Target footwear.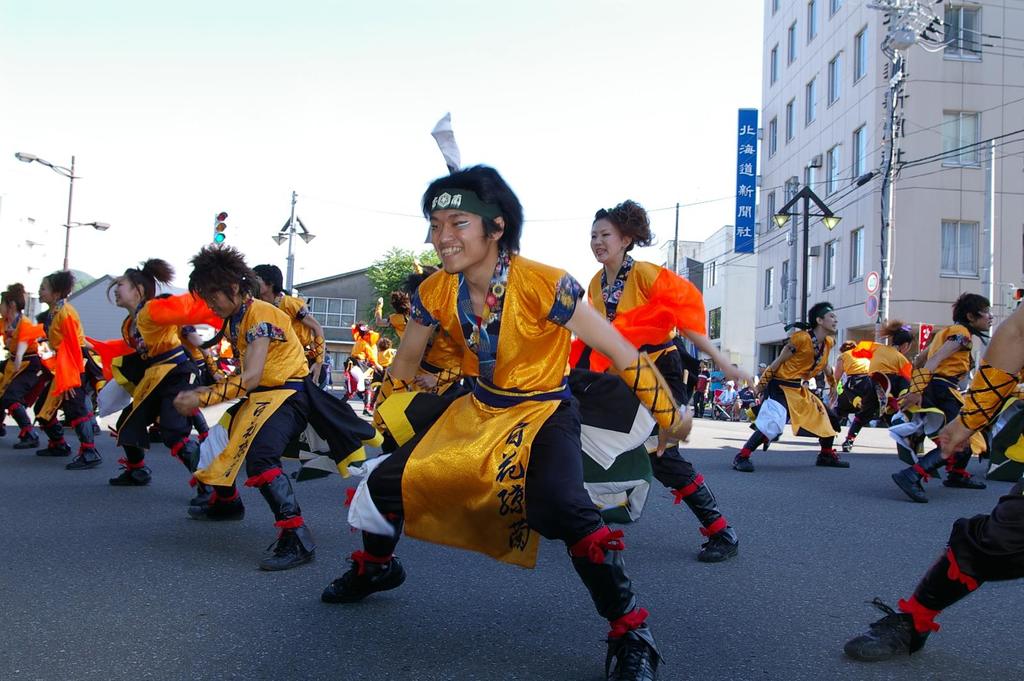
Target region: x1=70 y1=454 x2=108 y2=472.
